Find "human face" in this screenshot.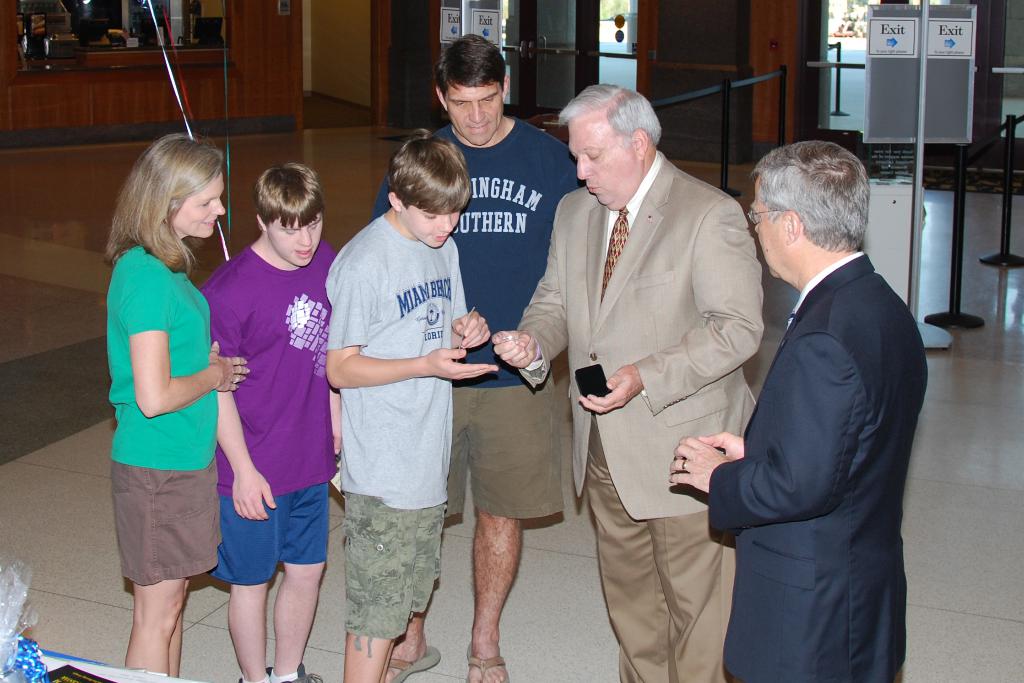
The bounding box for "human face" is select_region(573, 106, 641, 205).
